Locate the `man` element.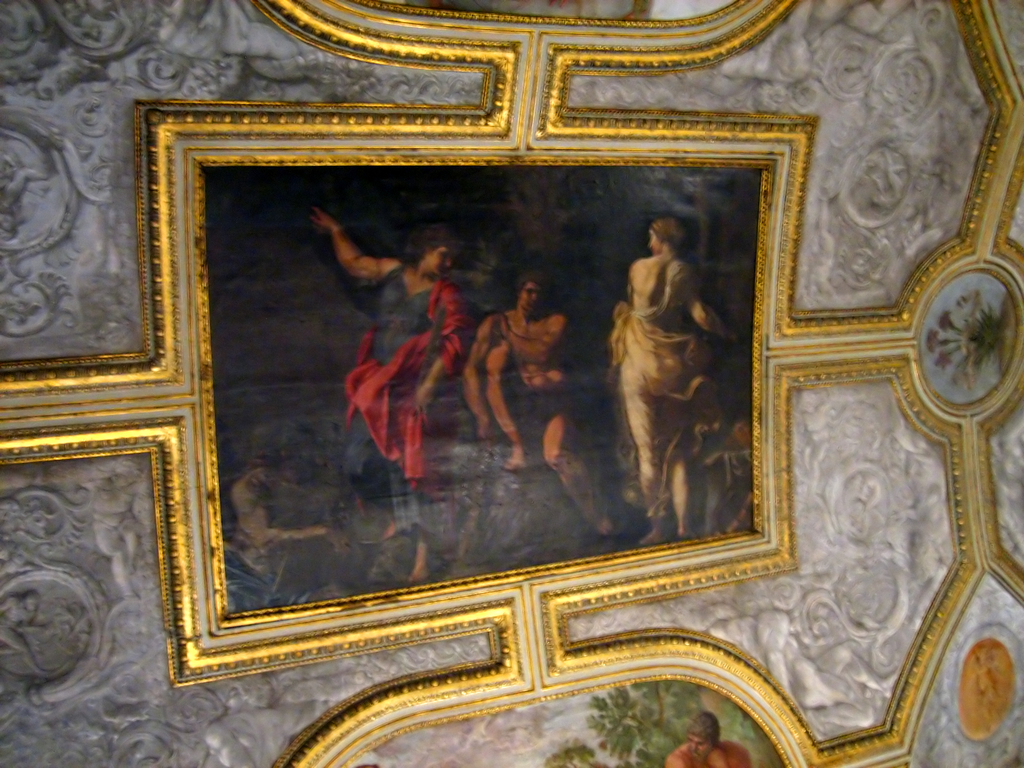
Element bbox: [604, 216, 747, 536].
